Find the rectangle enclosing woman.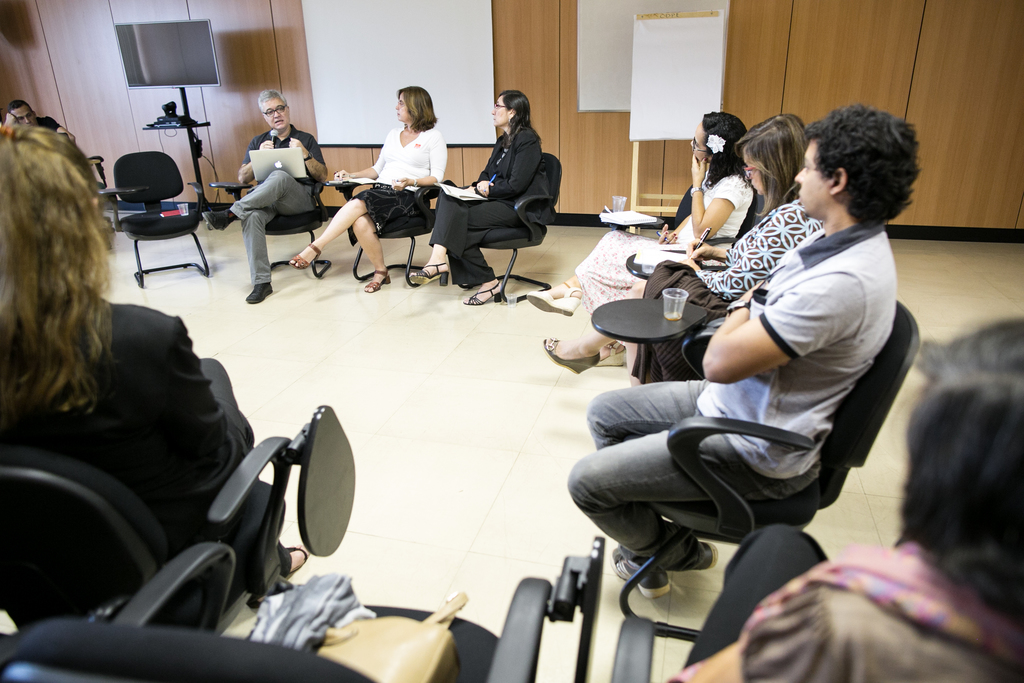
(541, 110, 819, 382).
